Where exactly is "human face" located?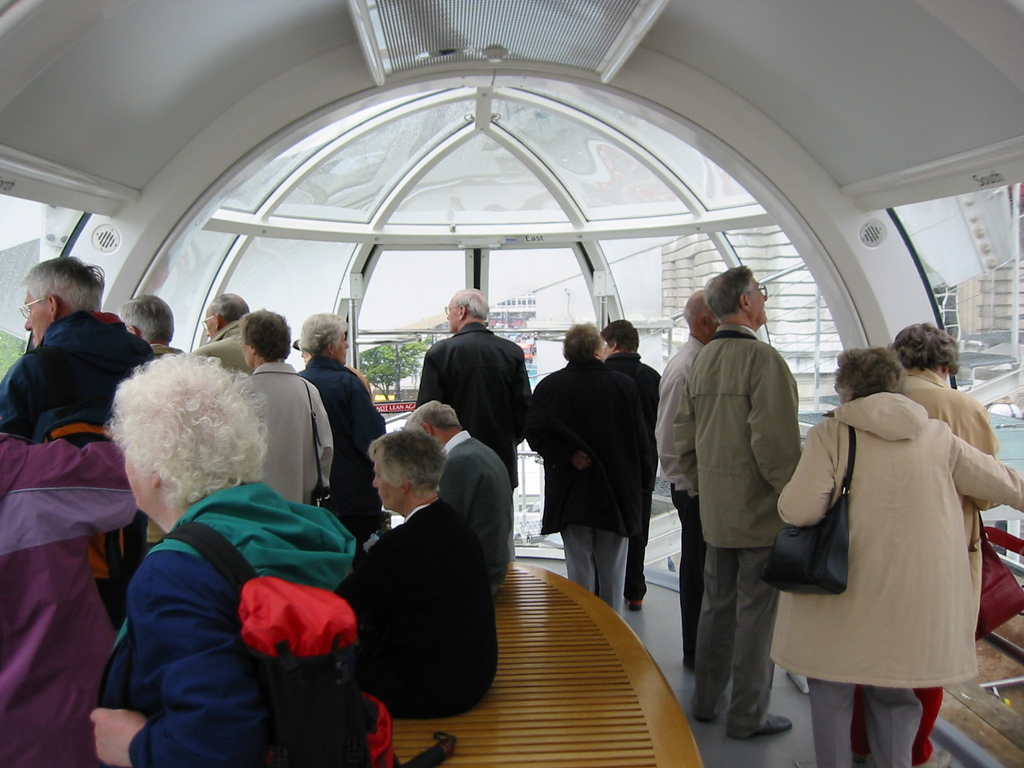
Its bounding box is [x1=442, y1=300, x2=459, y2=338].
